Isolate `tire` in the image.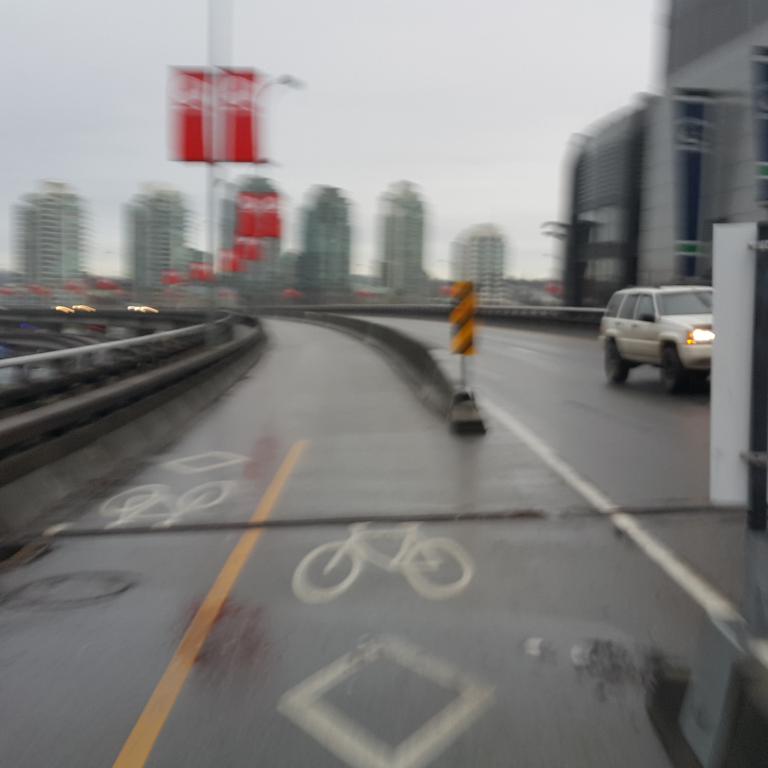
Isolated region: locate(658, 344, 684, 382).
